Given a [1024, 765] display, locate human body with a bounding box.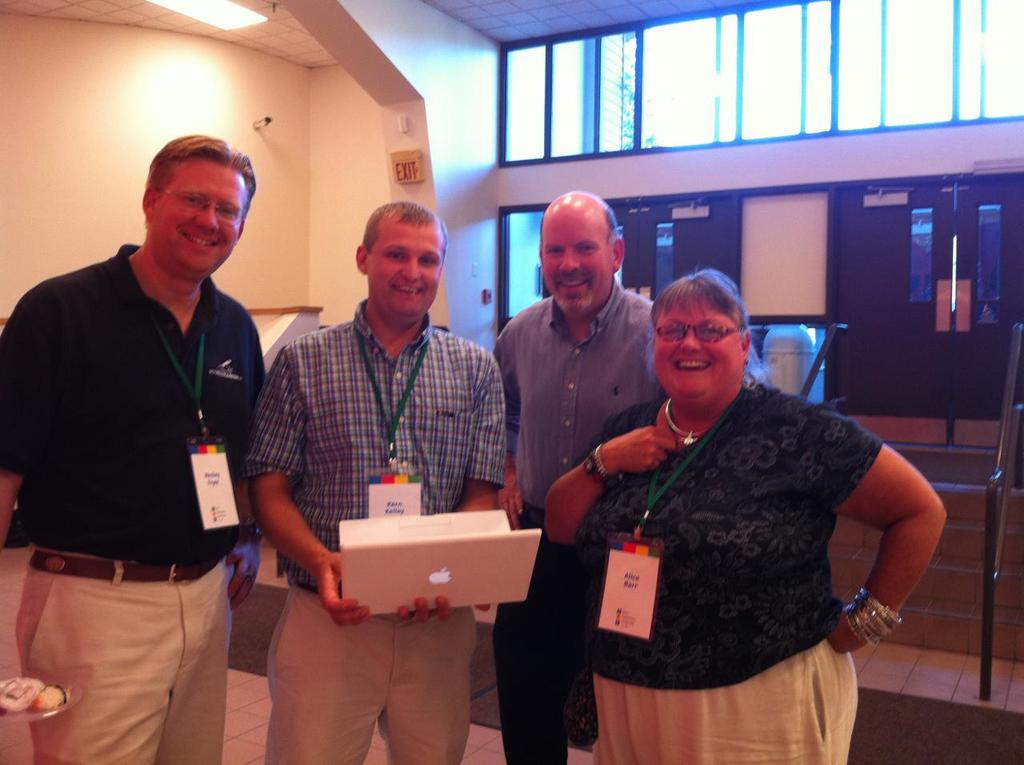
Located: 540 267 947 763.
